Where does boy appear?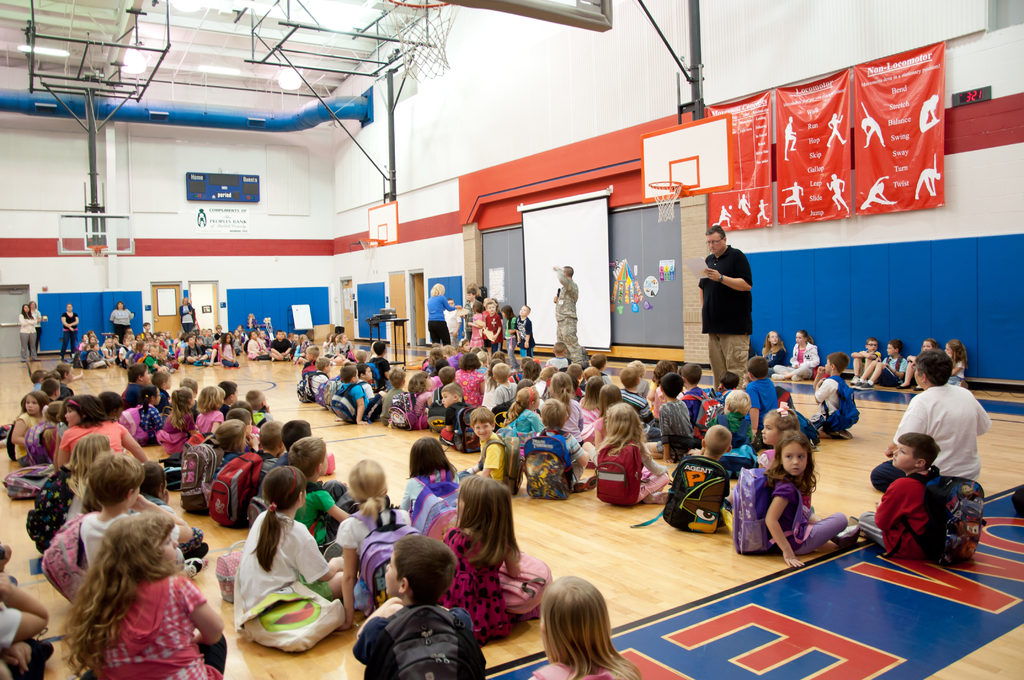
Appears at <bbox>718, 371, 739, 407</bbox>.
